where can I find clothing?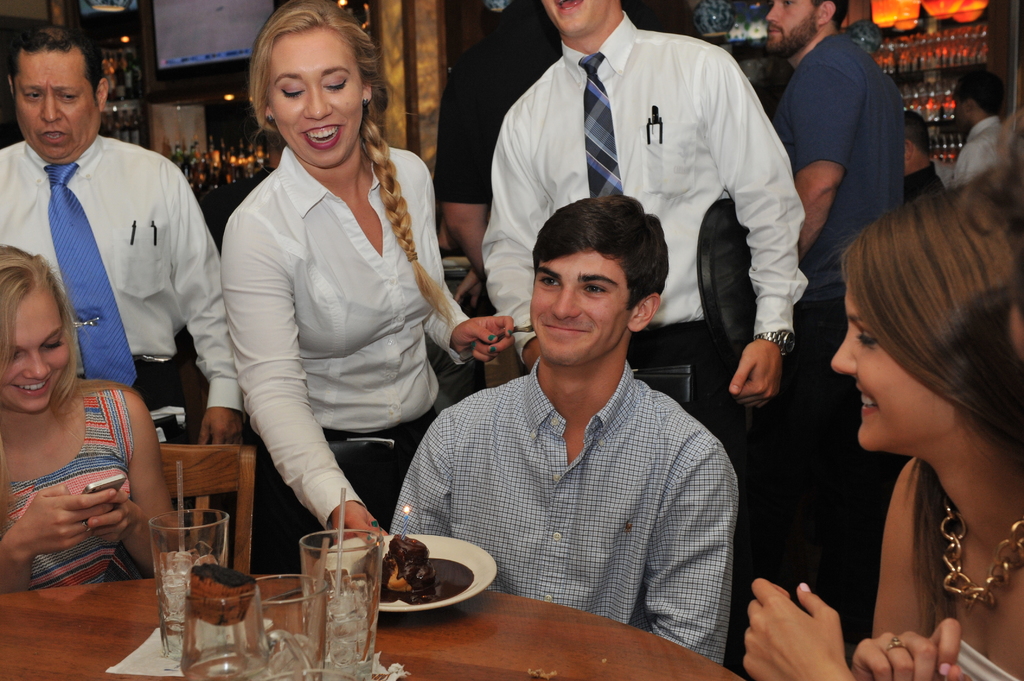
You can find it at pyautogui.locateOnScreen(468, 3, 813, 371).
